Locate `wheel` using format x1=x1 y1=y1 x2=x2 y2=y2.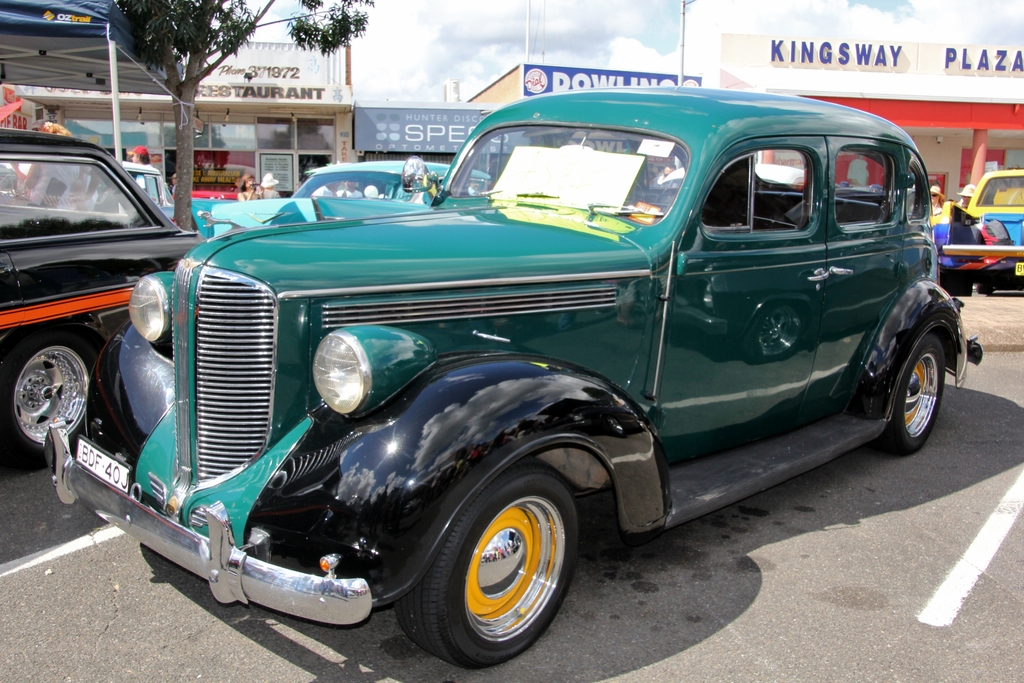
x1=394 y1=461 x2=588 y2=668.
